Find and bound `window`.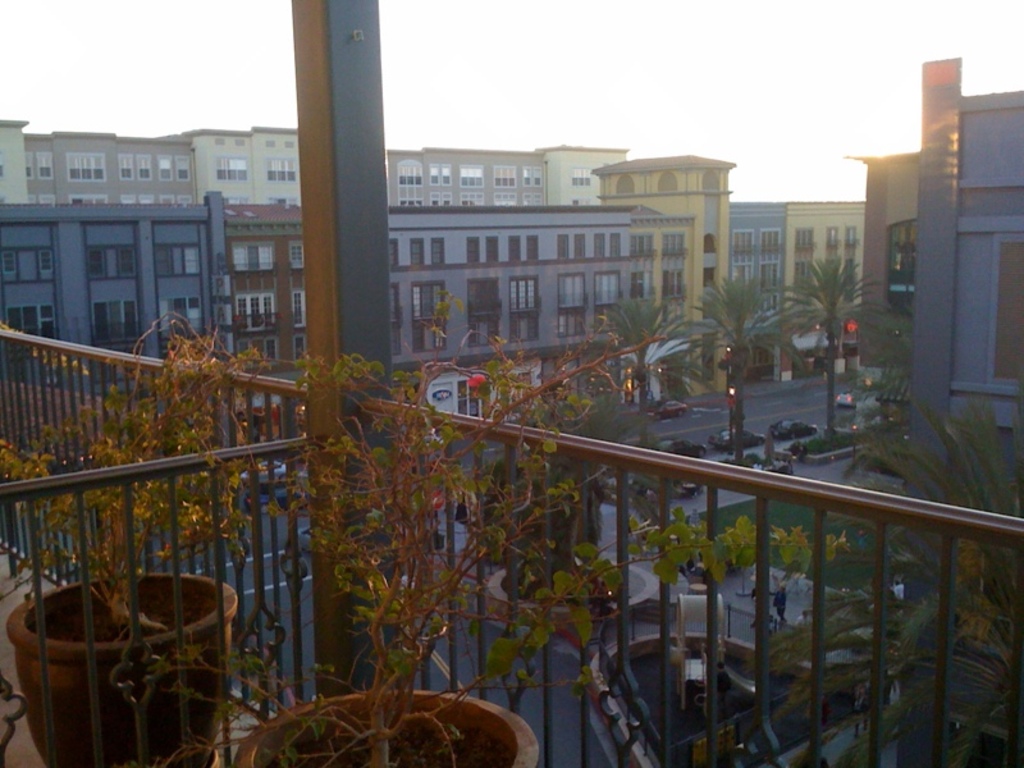
Bound: x1=425 y1=161 x2=457 y2=180.
